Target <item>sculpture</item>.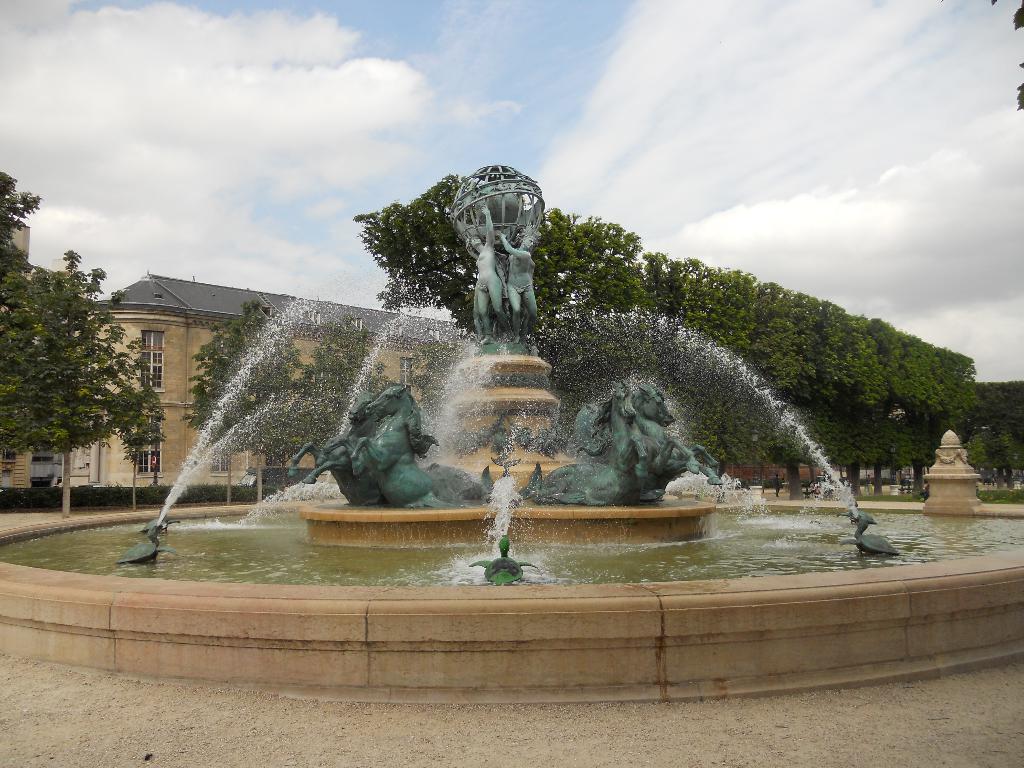
Target region: left=525, top=372, right=704, bottom=507.
